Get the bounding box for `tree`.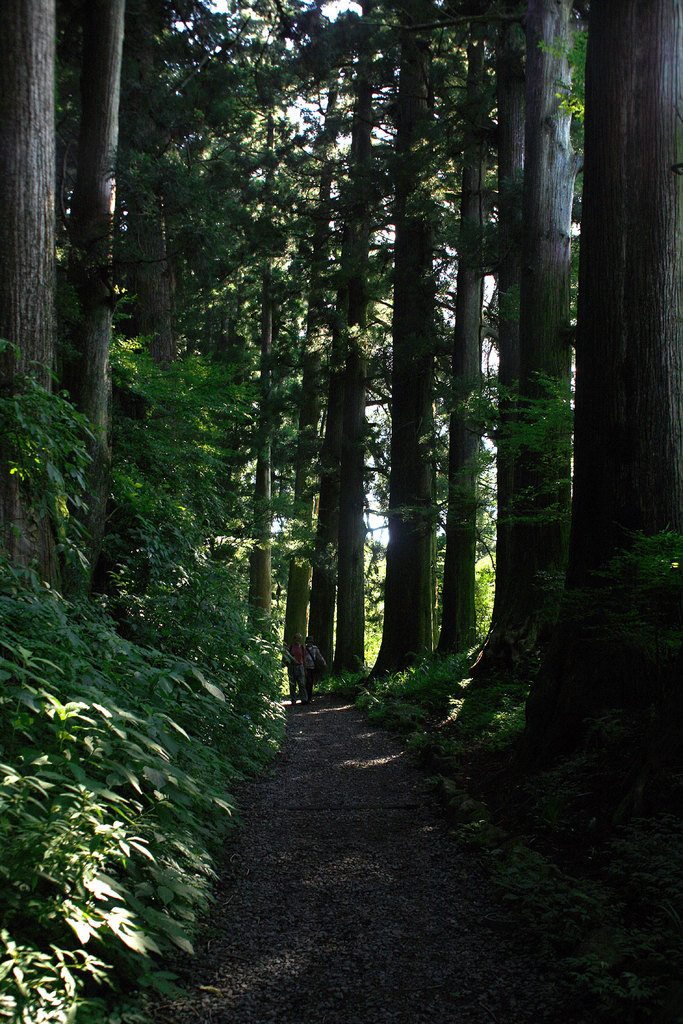
region(448, 0, 573, 748).
